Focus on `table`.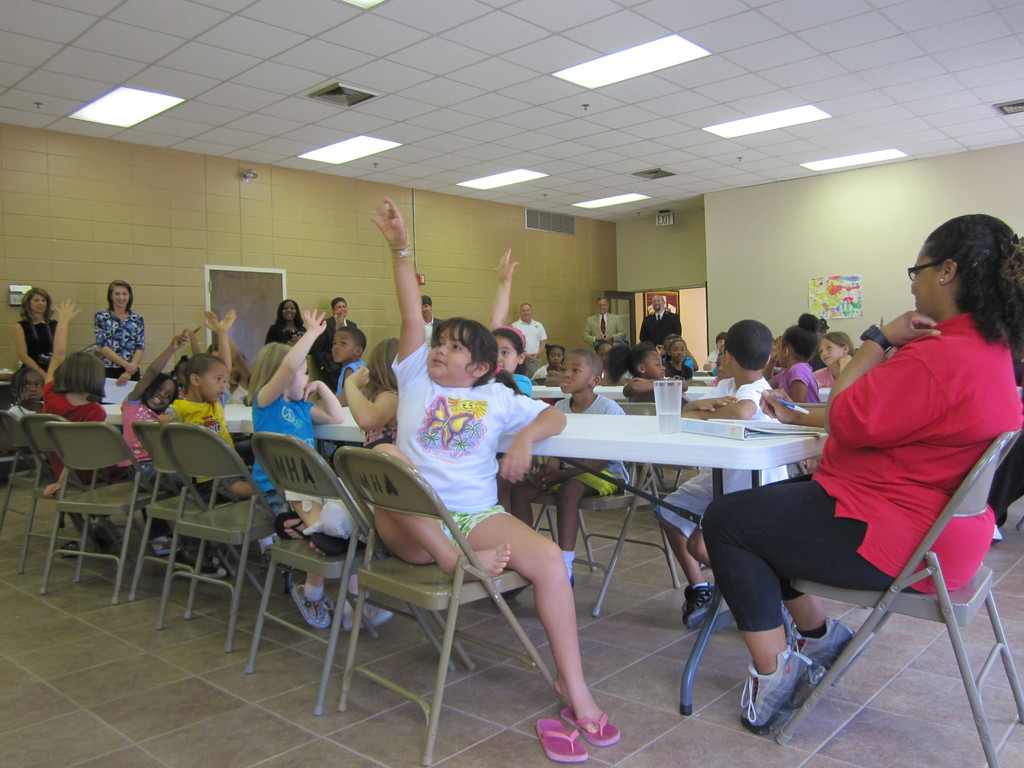
Focused at box=[532, 383, 829, 404].
